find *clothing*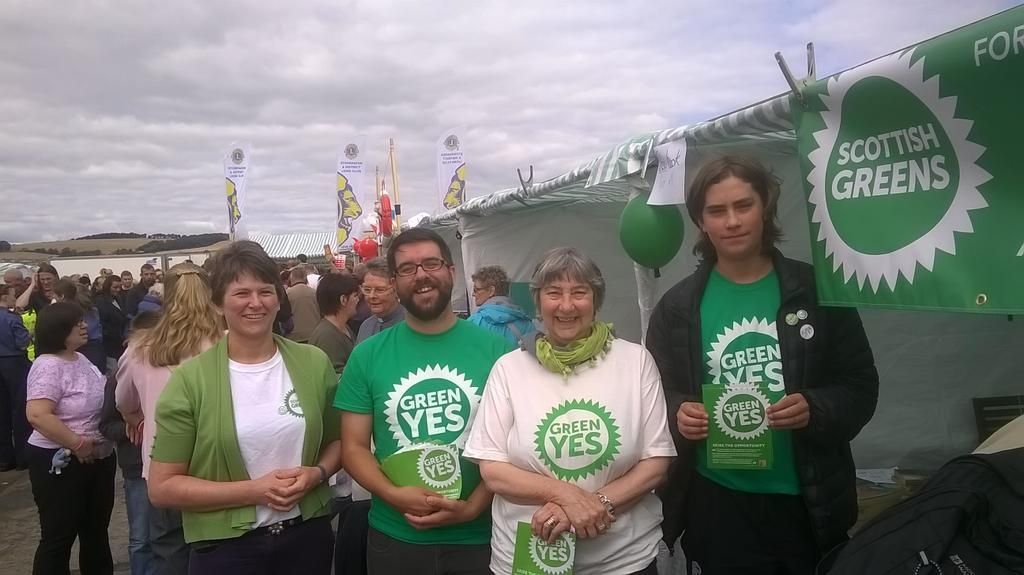
locate(463, 290, 526, 332)
